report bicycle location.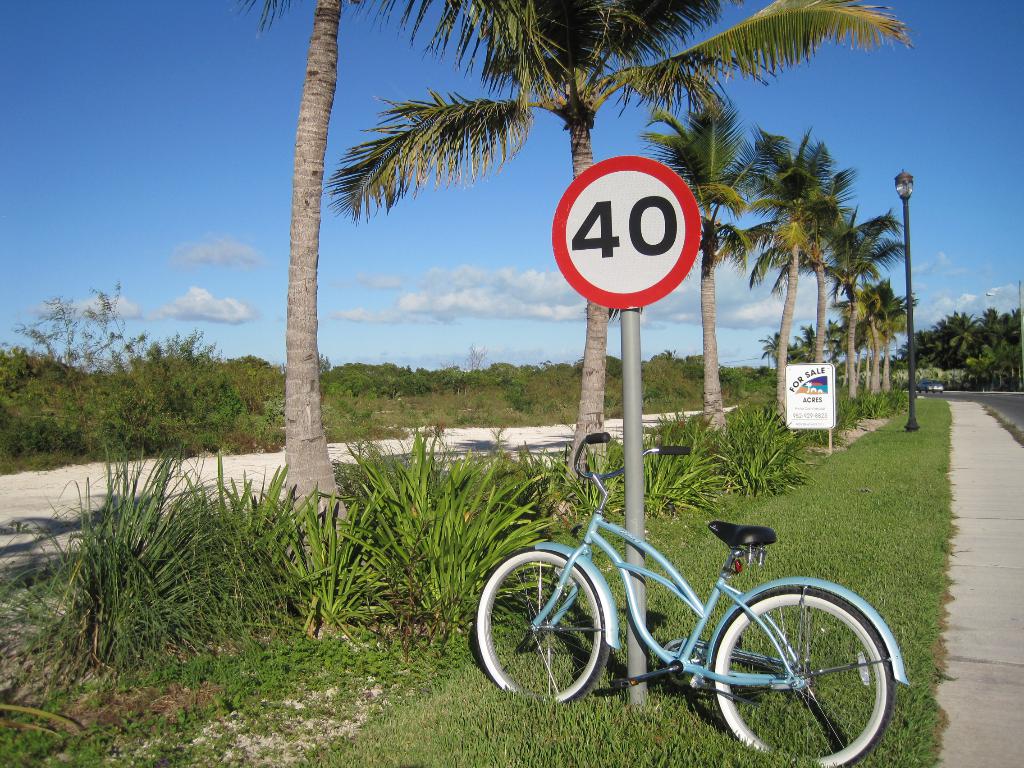
Report: 484/408/902/746.
